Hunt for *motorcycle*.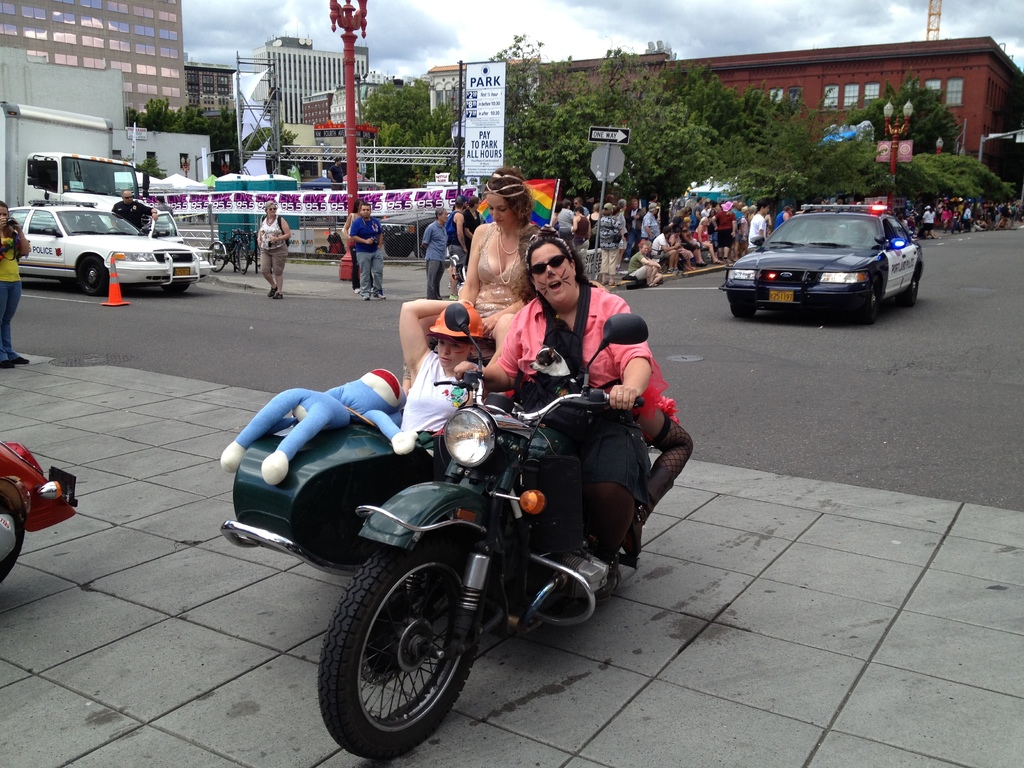
Hunted down at 364:374:669:715.
